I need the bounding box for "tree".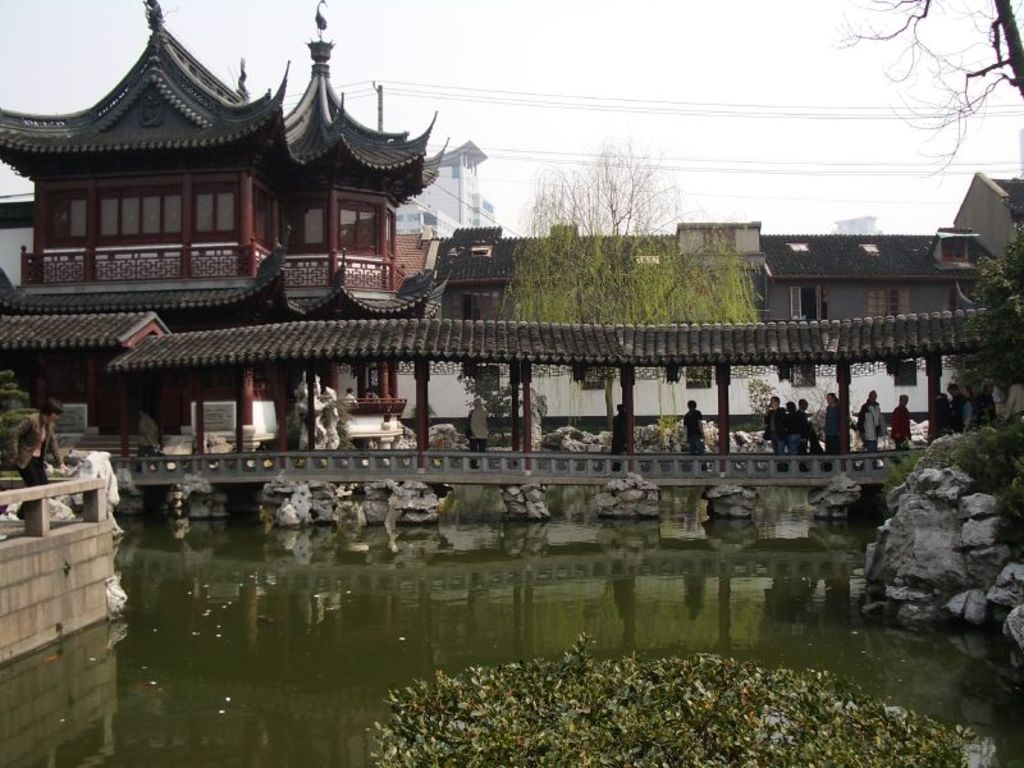
Here it is: 951/172/1023/403.
